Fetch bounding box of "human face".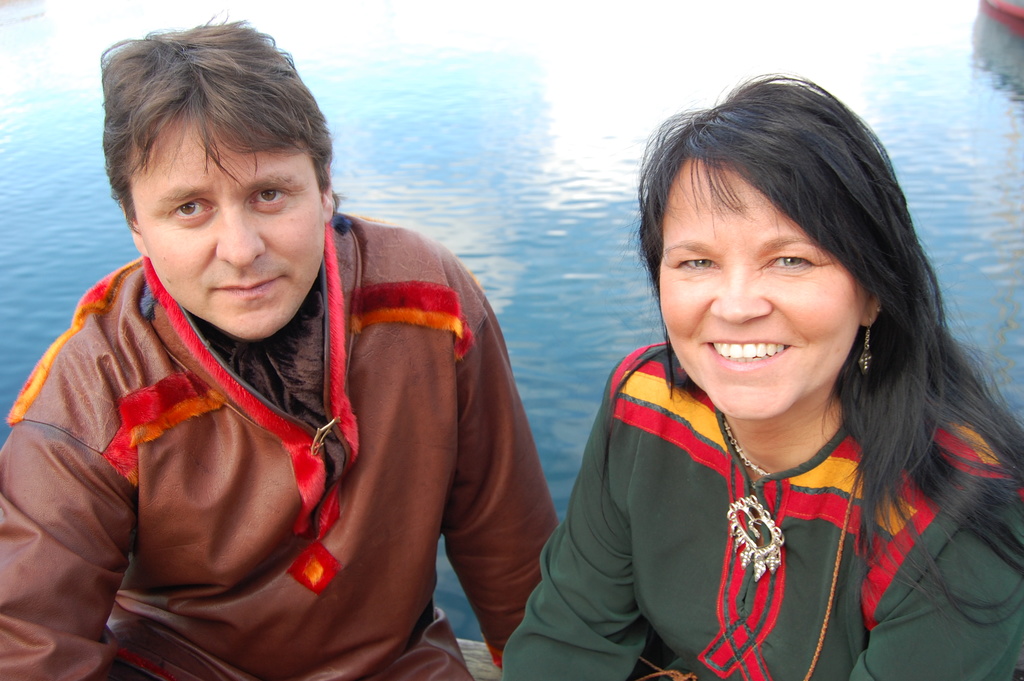
Bbox: 660 158 860 419.
